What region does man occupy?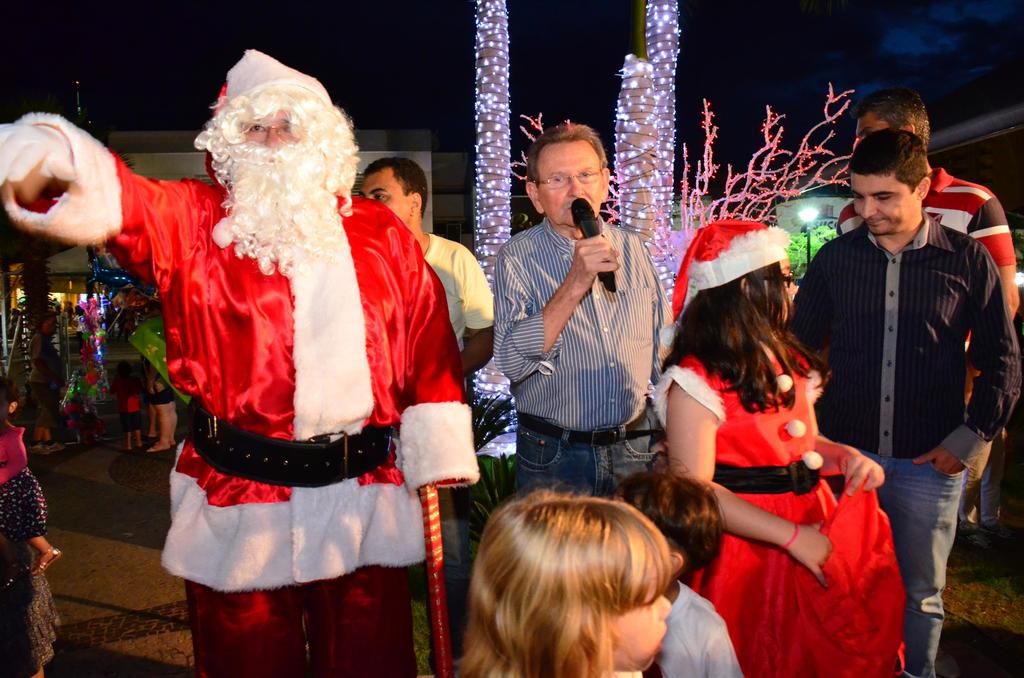
<region>833, 91, 1023, 407</region>.
